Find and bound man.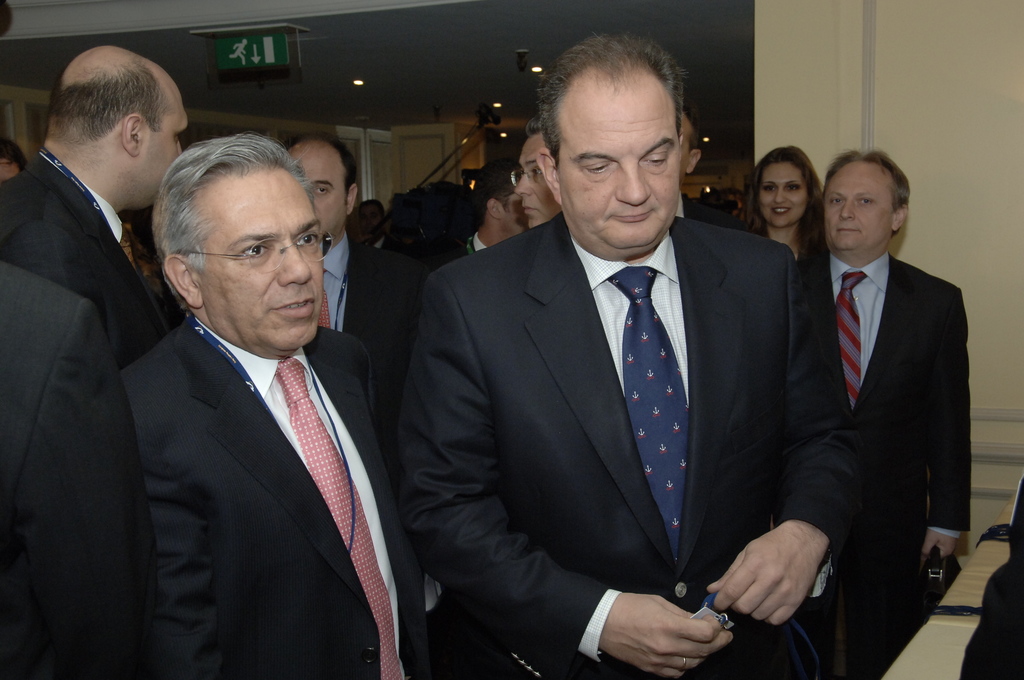
Bound: <box>398,33,867,679</box>.
